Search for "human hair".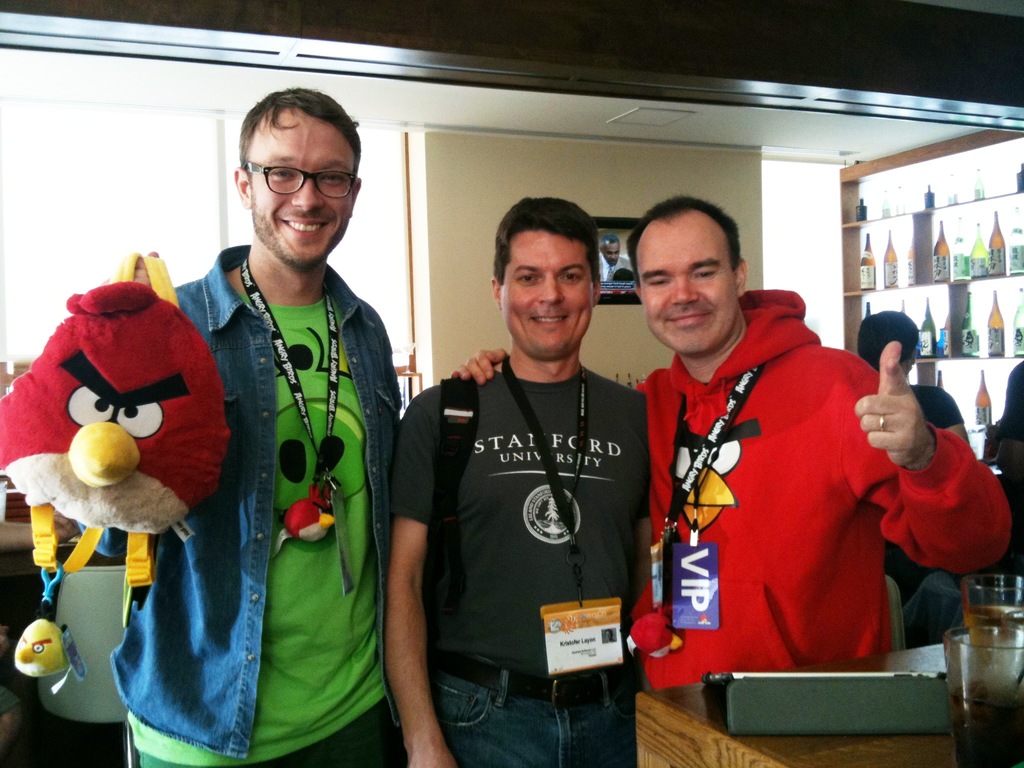
Found at [628,197,749,353].
